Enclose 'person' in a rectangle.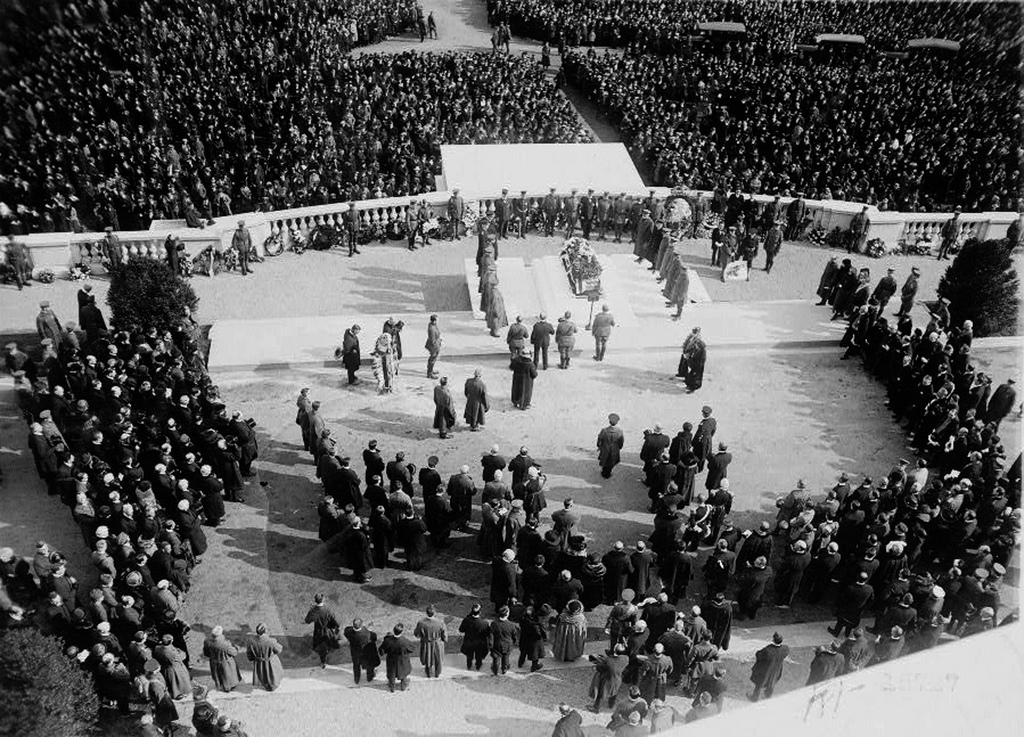
742 631 792 703.
